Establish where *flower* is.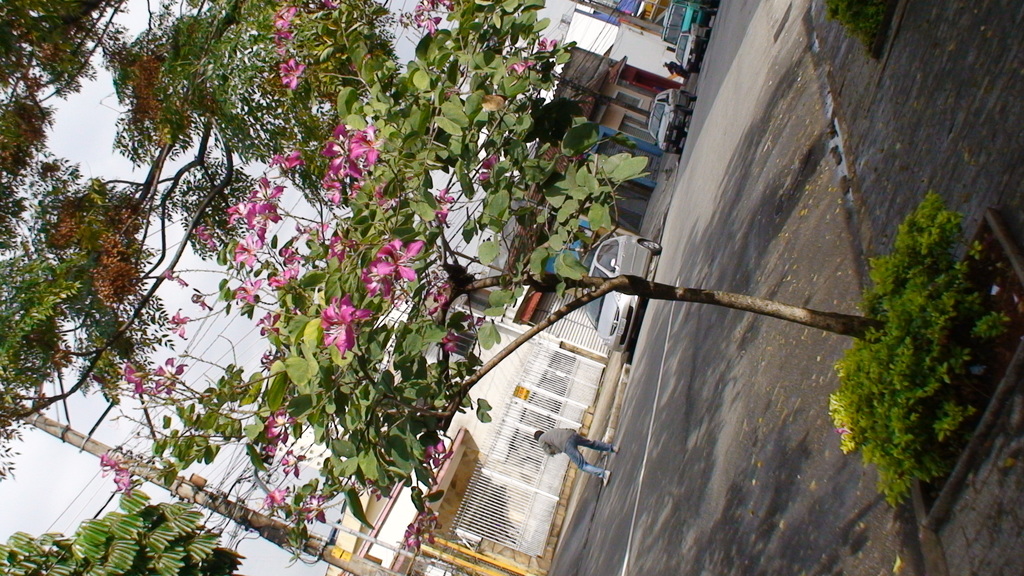
Established at box=[100, 450, 140, 496].
